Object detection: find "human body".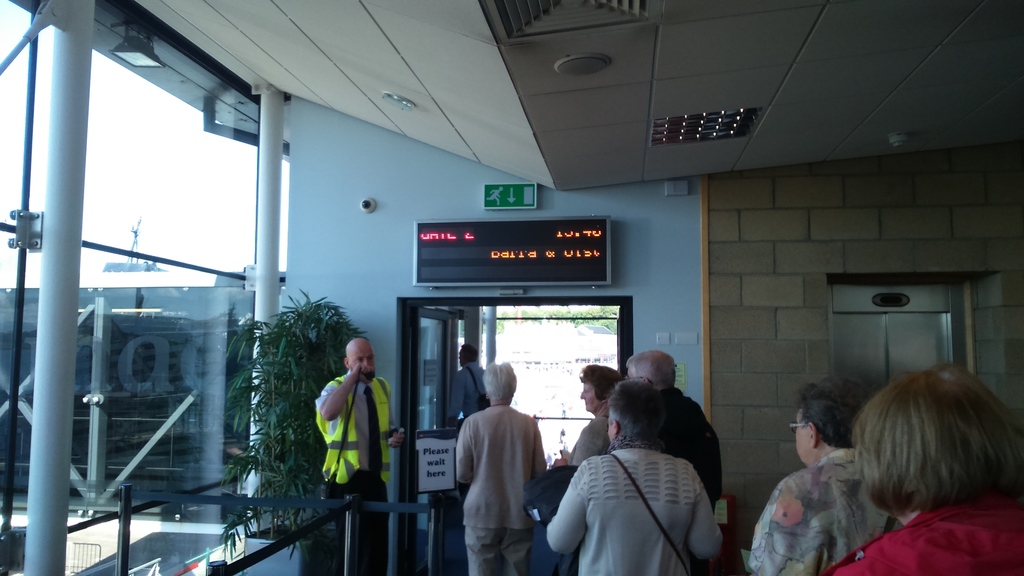
pyautogui.locateOnScreen(551, 356, 618, 475).
